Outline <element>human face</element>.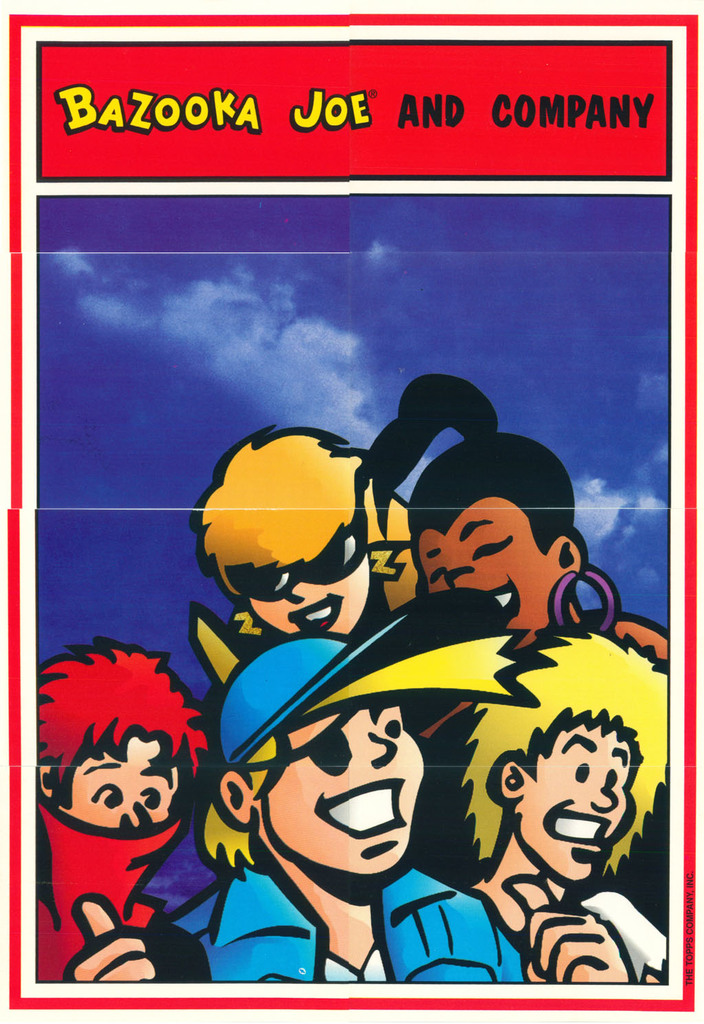
Outline: 230:522:373:634.
